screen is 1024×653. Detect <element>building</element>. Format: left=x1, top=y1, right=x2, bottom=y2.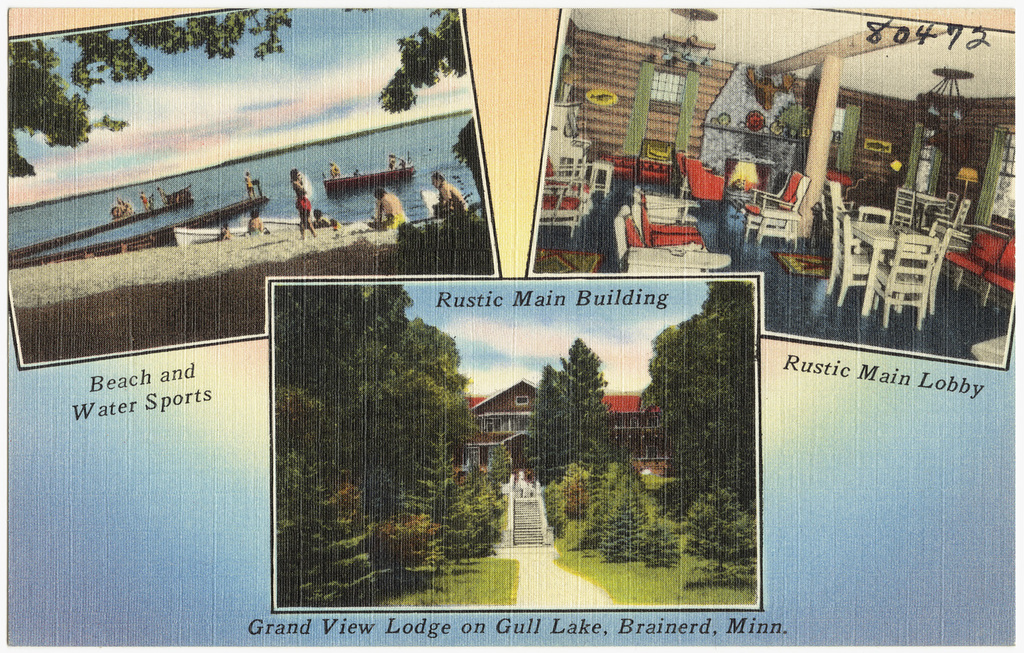
left=461, top=382, right=669, bottom=476.
